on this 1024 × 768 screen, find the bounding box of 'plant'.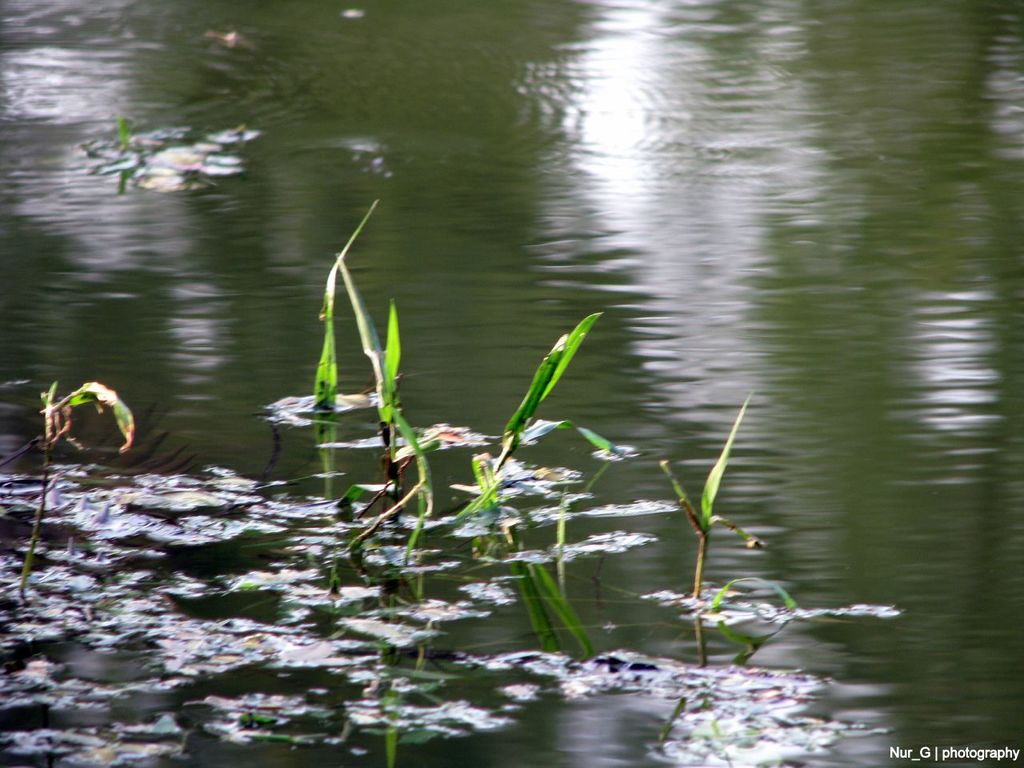
Bounding box: bbox=[446, 310, 616, 666].
